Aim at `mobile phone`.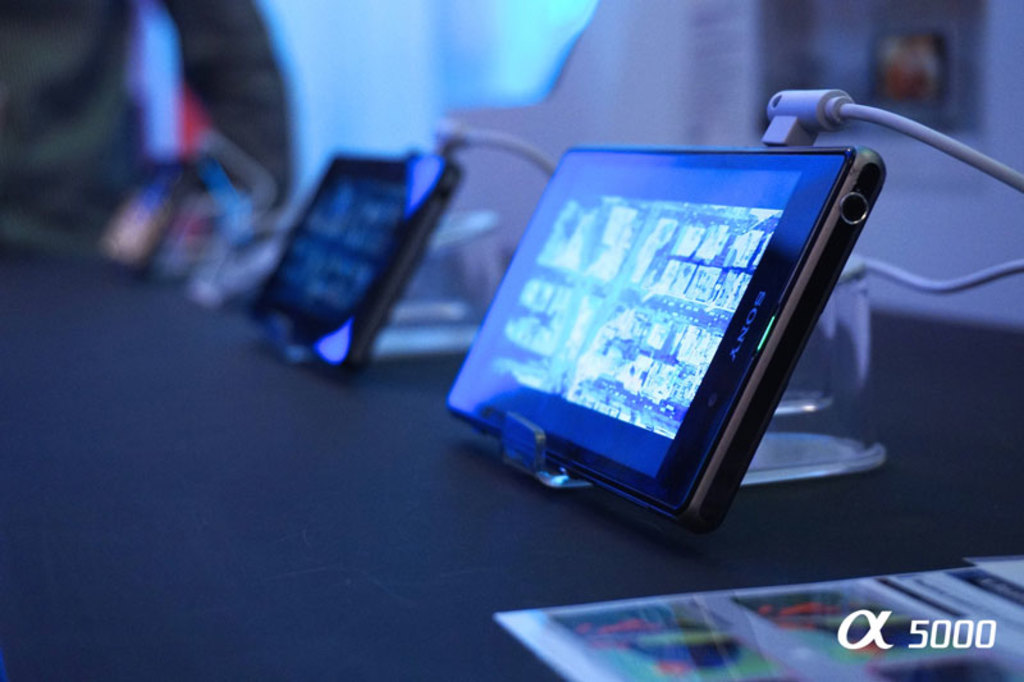
Aimed at box=[448, 145, 887, 537].
